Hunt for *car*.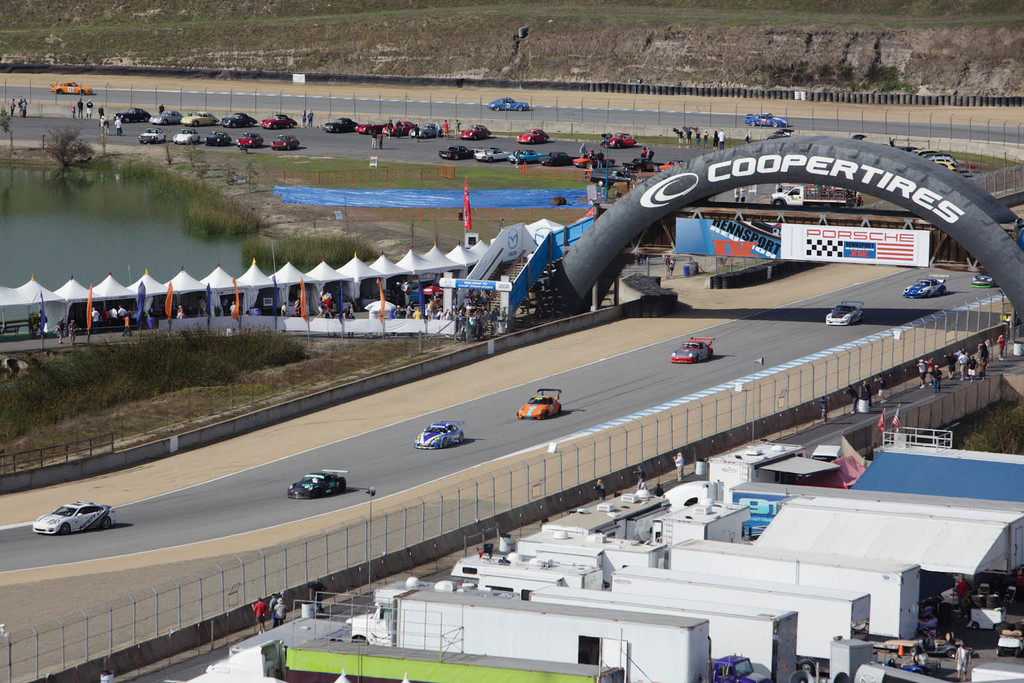
Hunted down at Rect(908, 280, 954, 300).
